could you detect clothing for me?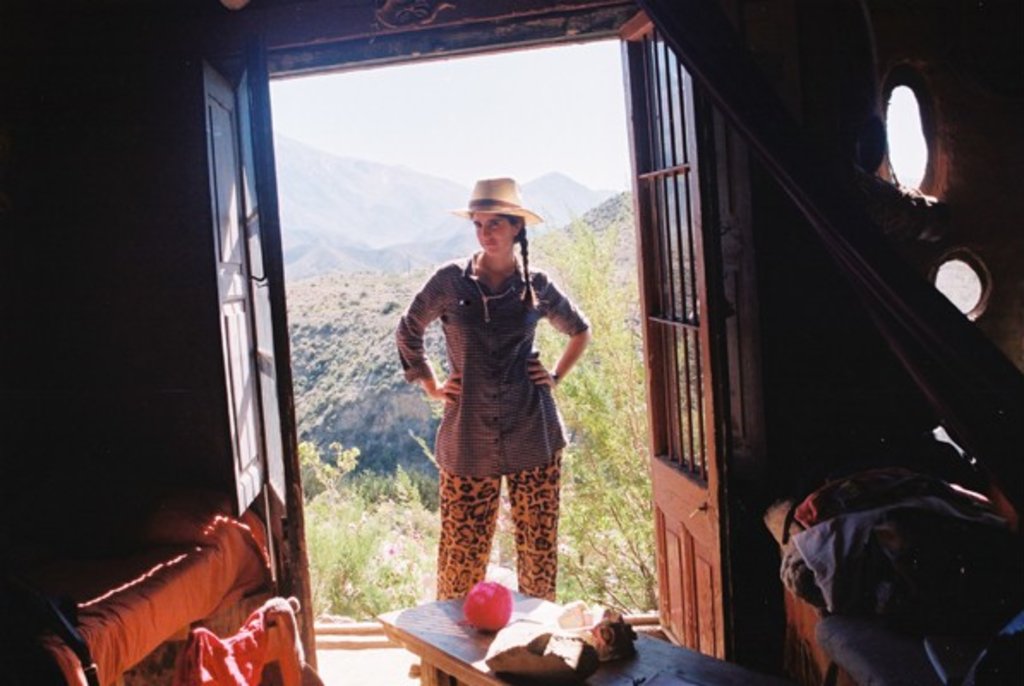
Detection result: {"left": 395, "top": 223, "right": 587, "bottom": 566}.
